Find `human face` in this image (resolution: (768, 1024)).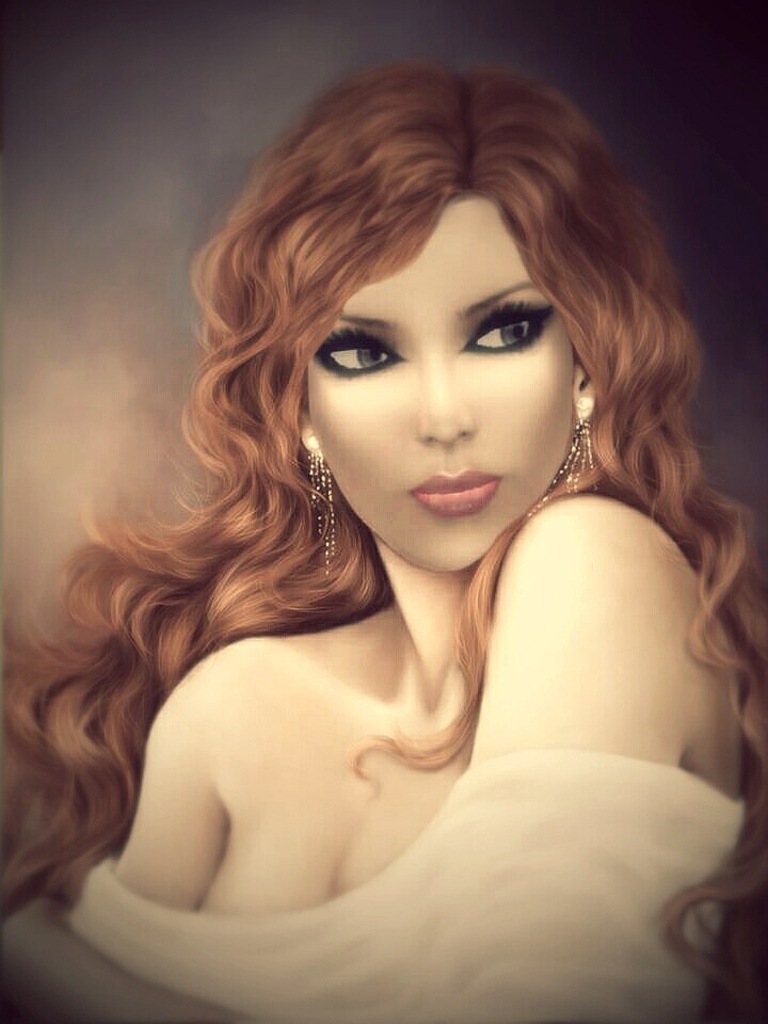
box=[302, 198, 572, 579].
